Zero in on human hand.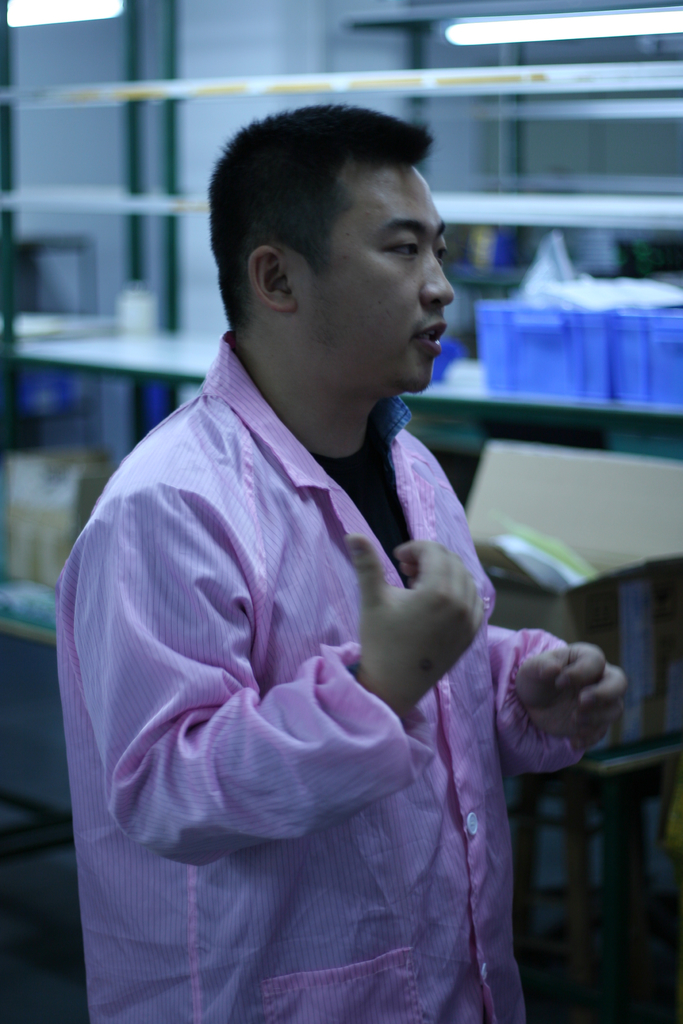
Zeroed in: bbox=[359, 509, 503, 710].
